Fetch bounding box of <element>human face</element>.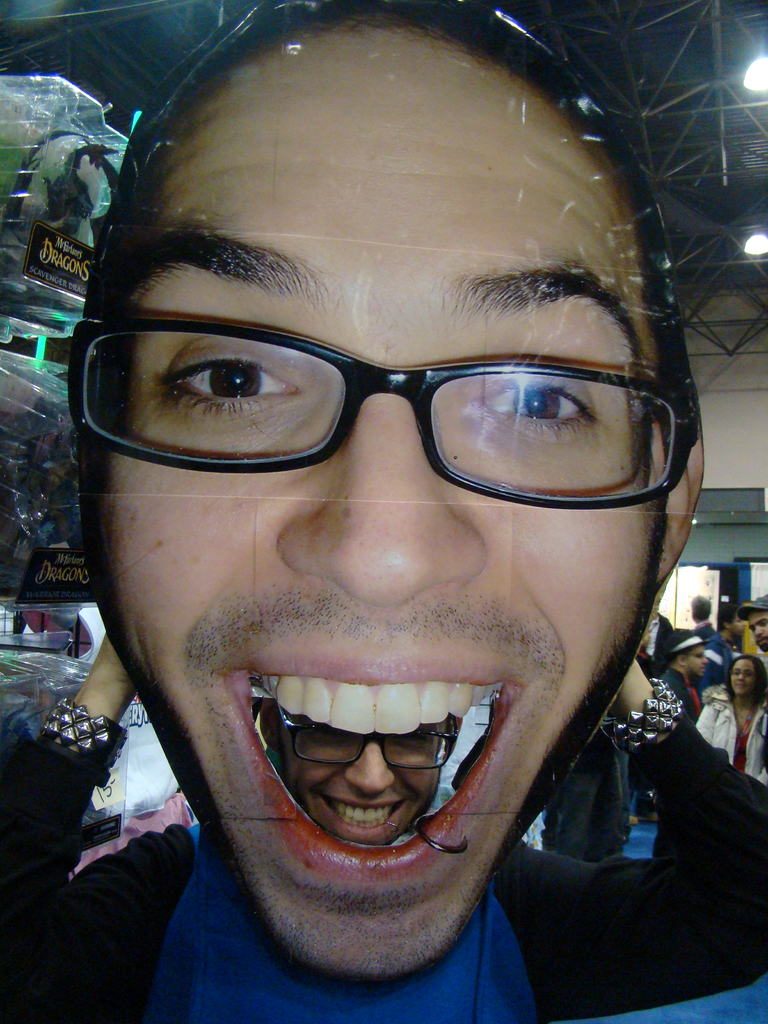
Bbox: select_region(98, 13, 686, 972).
